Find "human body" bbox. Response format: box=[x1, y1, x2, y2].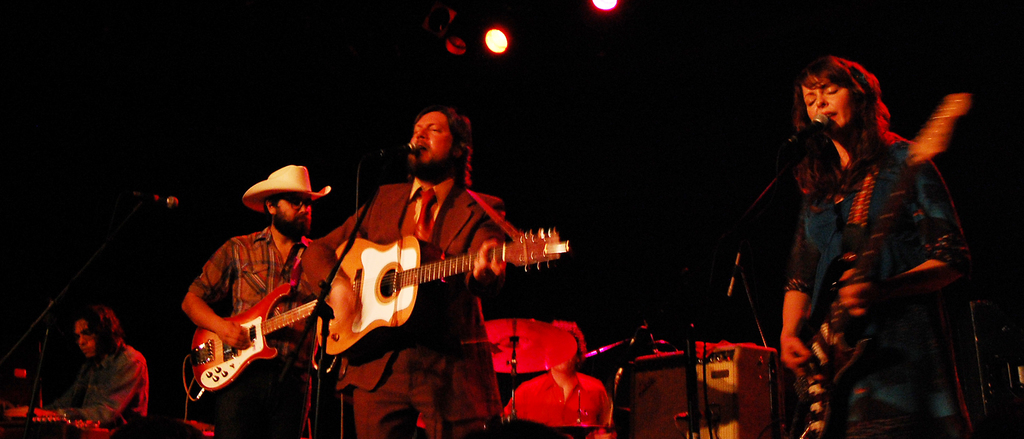
box=[725, 11, 963, 435].
